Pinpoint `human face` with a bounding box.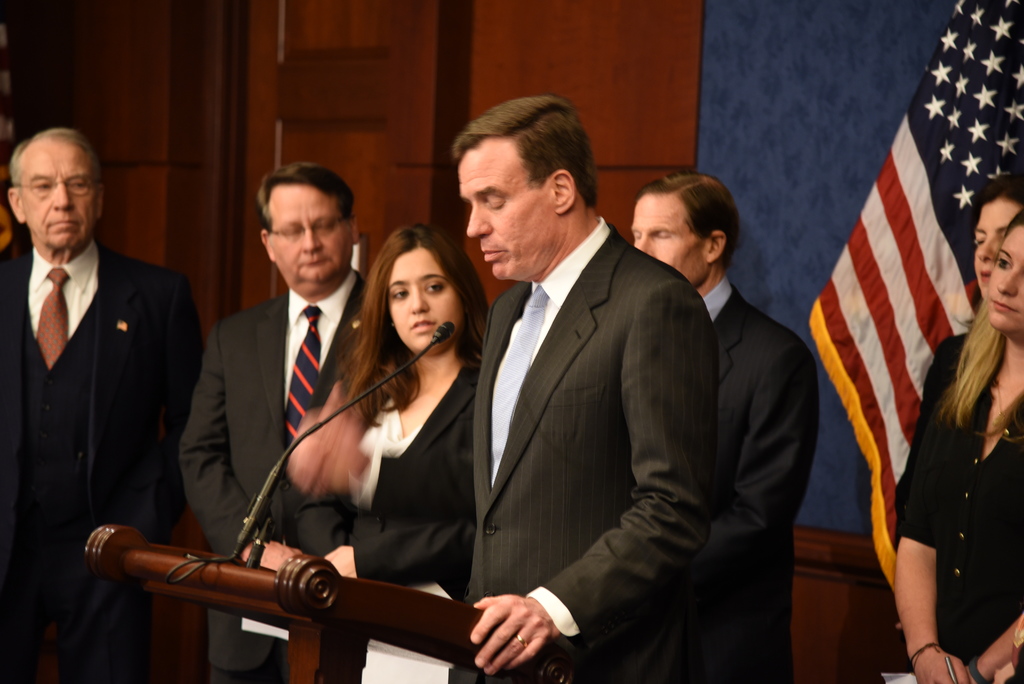
268, 184, 353, 288.
